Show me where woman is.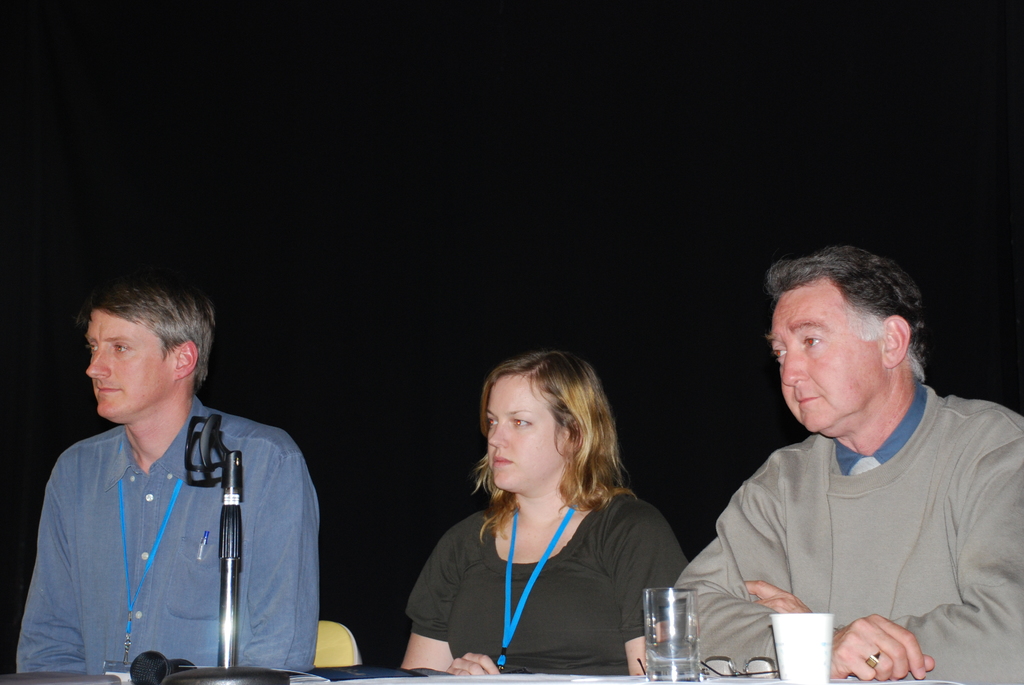
woman is at {"x1": 402, "y1": 347, "x2": 673, "y2": 684}.
